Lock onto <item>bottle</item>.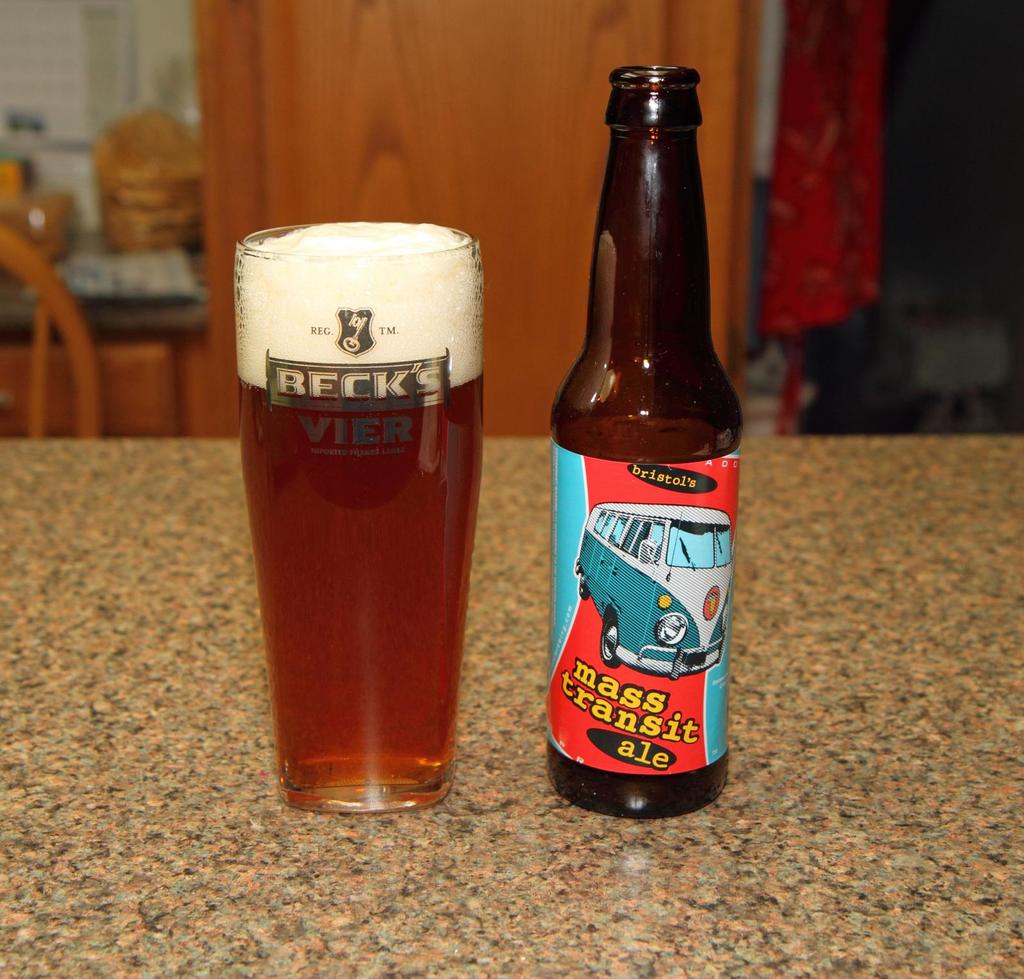
Locked: [left=543, top=63, right=747, bottom=816].
